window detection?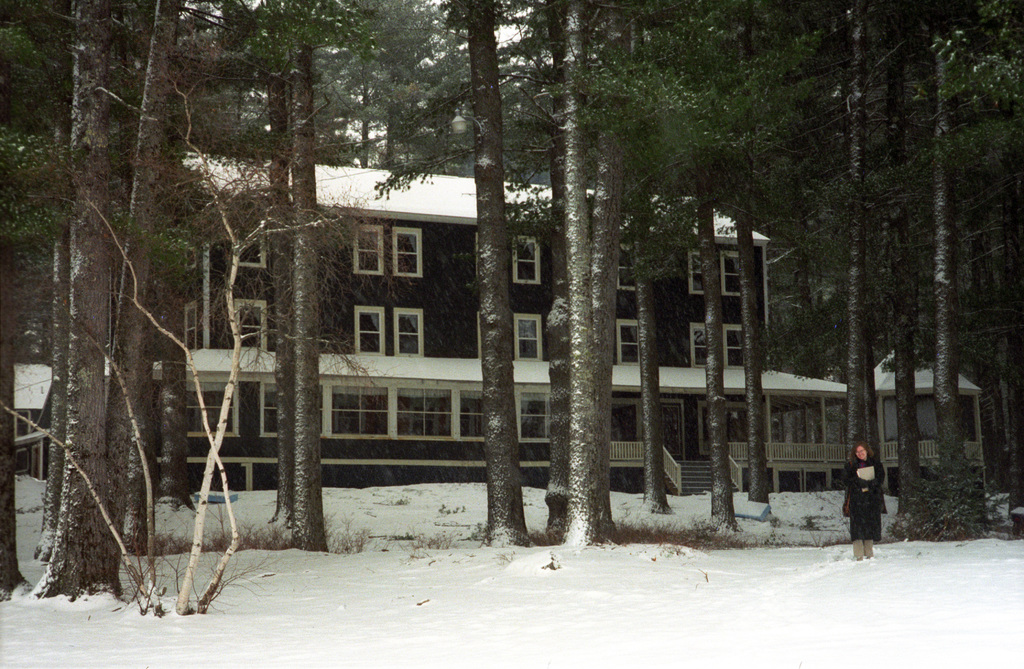
[519, 387, 551, 439]
